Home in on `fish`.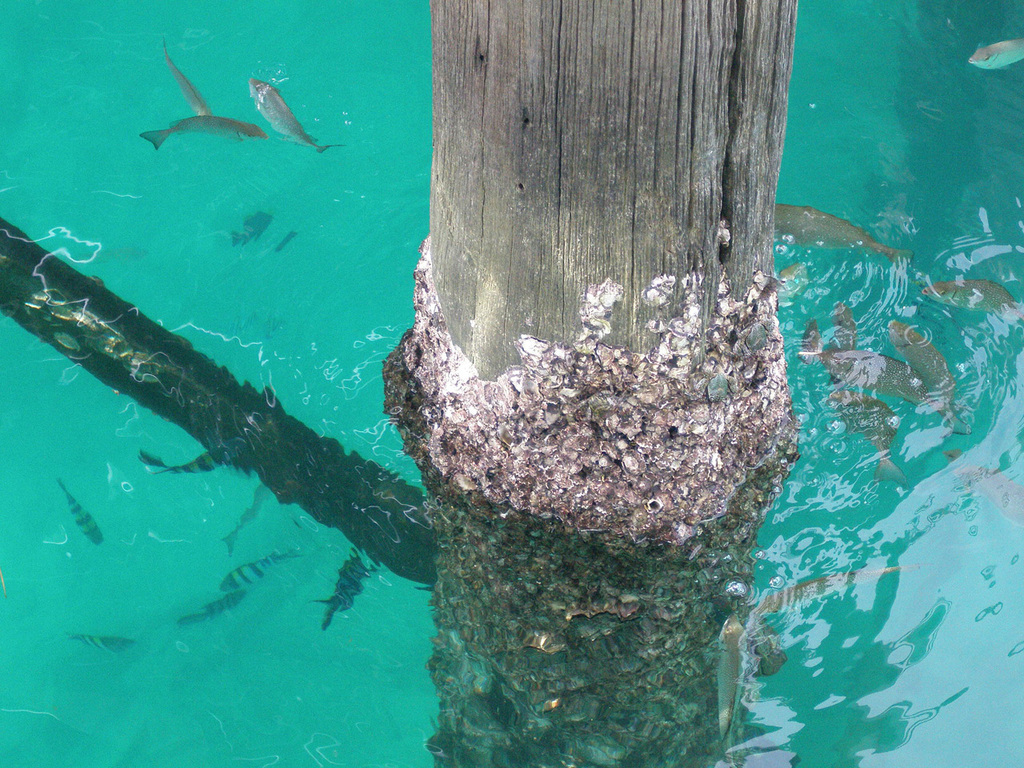
Homed in at {"left": 221, "top": 482, "right": 274, "bottom": 554}.
